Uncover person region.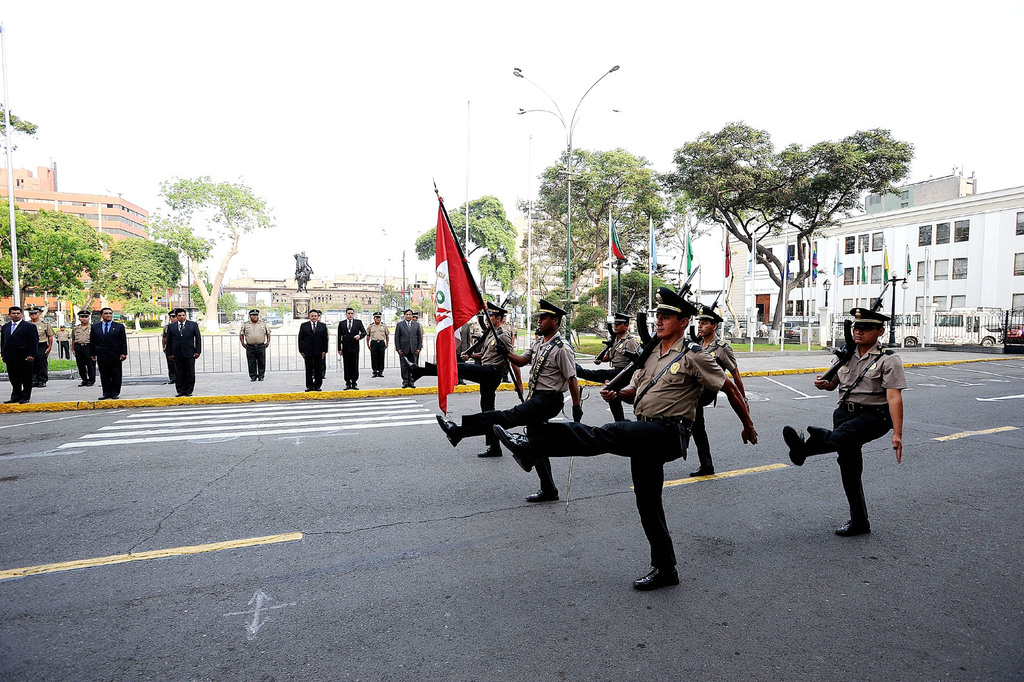
Uncovered: bbox=(540, 301, 715, 567).
